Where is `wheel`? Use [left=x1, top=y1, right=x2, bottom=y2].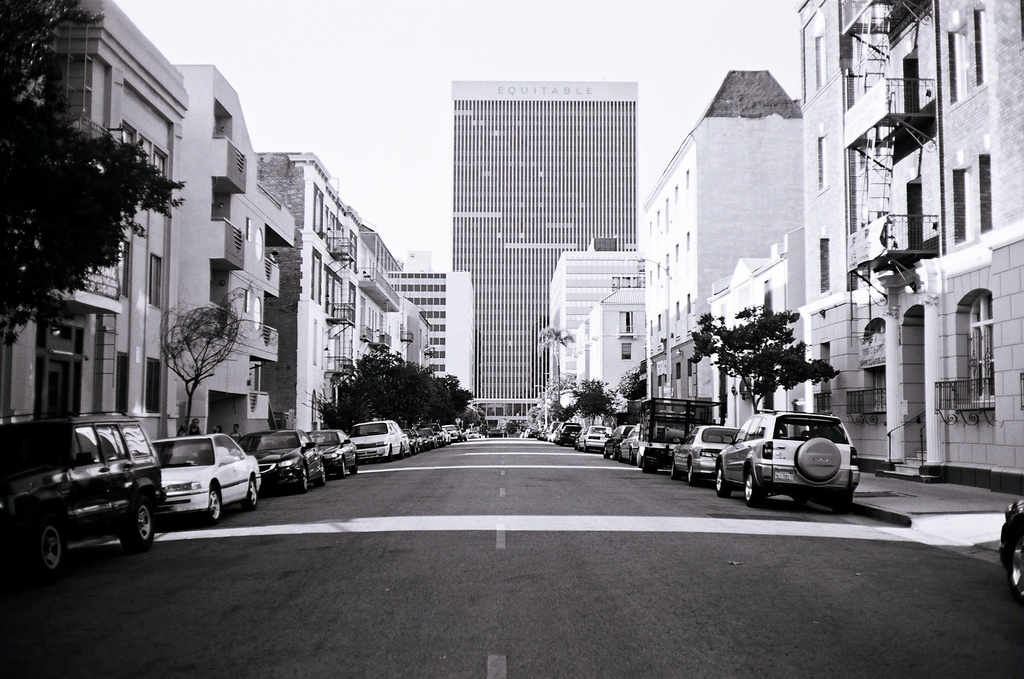
[left=587, top=446, right=590, bottom=451].
